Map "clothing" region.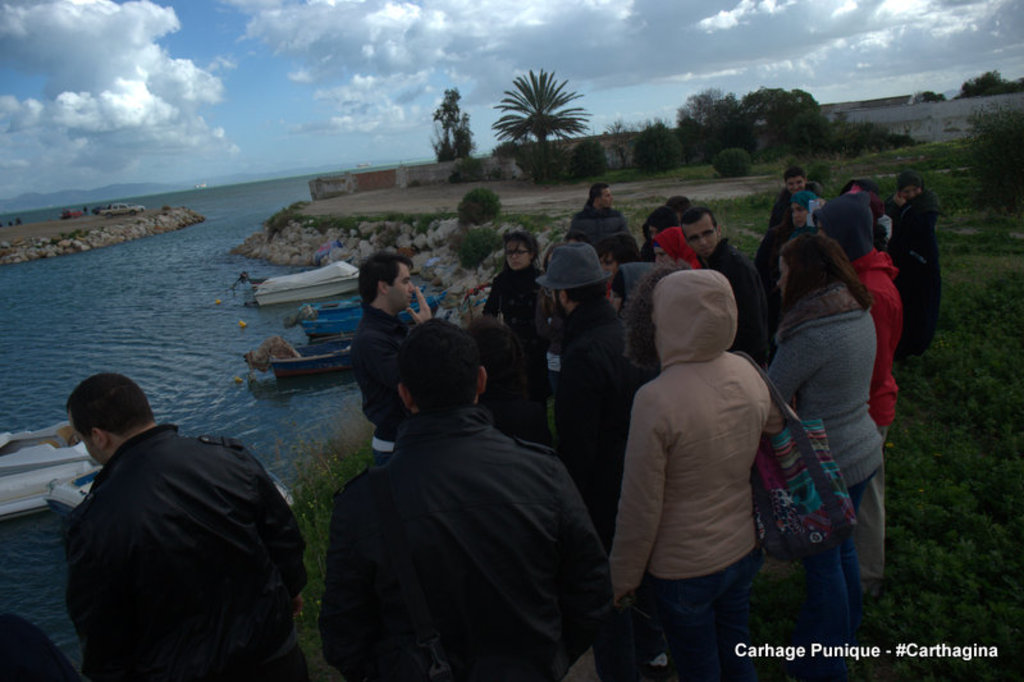
Mapped to 570 212 632 265.
